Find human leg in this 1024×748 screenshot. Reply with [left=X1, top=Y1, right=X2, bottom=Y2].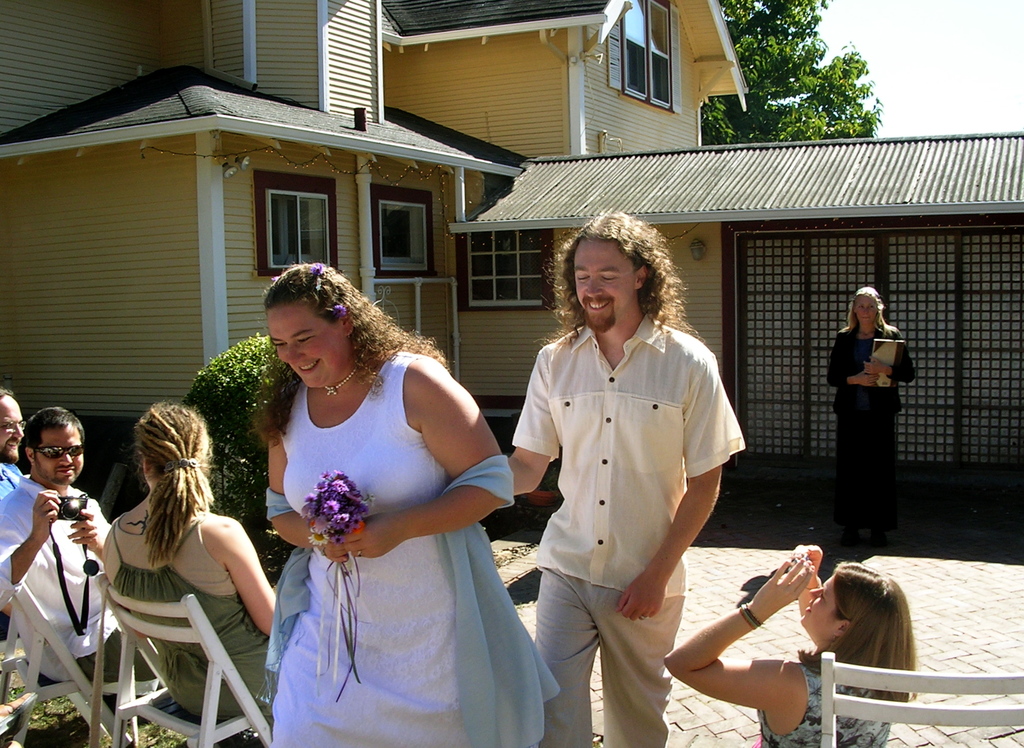
[left=29, top=610, right=160, bottom=690].
